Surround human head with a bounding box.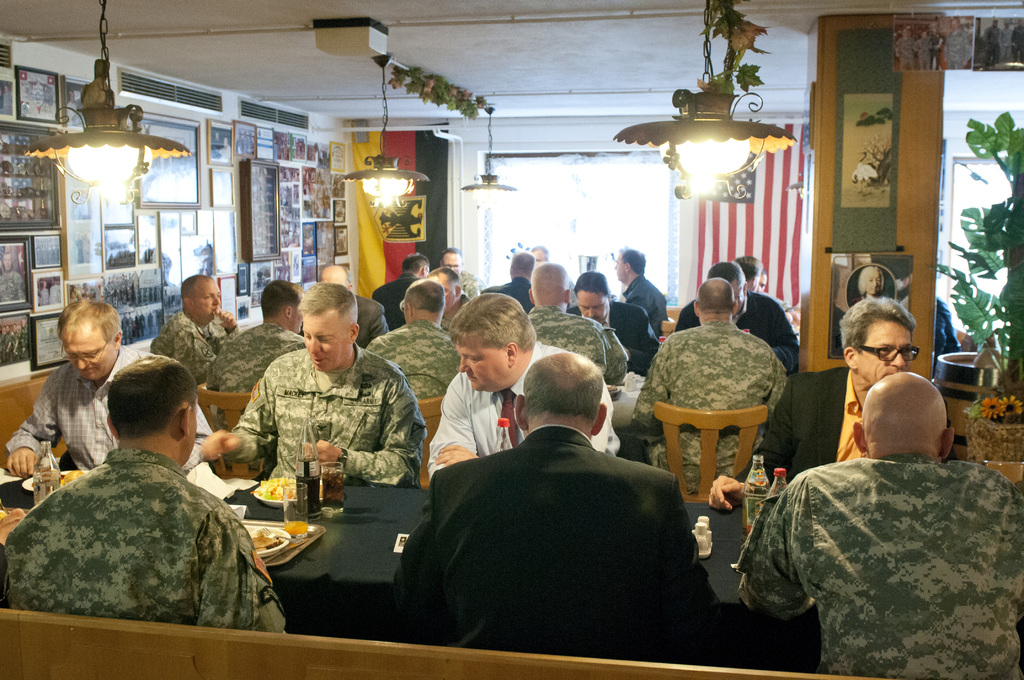
rect(901, 28, 908, 37).
